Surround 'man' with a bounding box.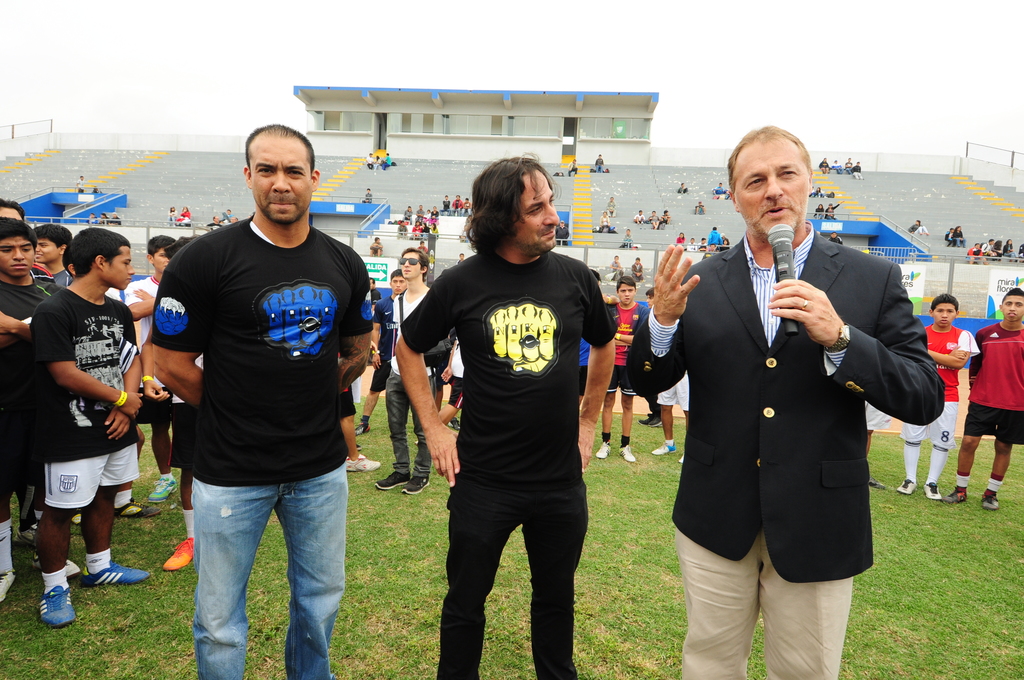
bbox=(461, 195, 474, 215).
